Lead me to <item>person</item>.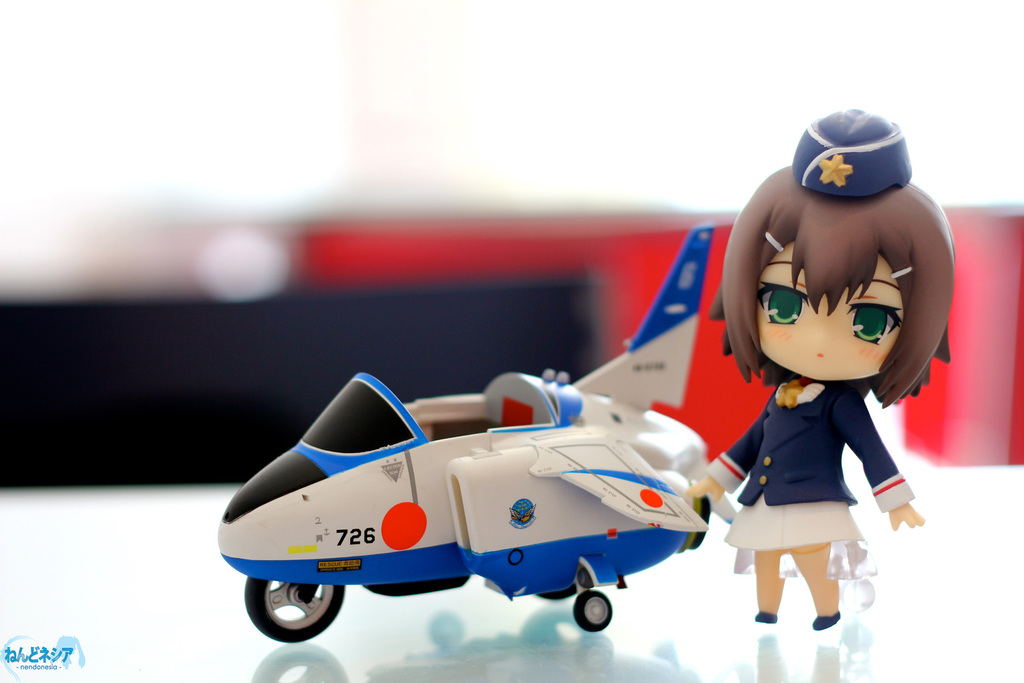
Lead to 689,108,957,628.
